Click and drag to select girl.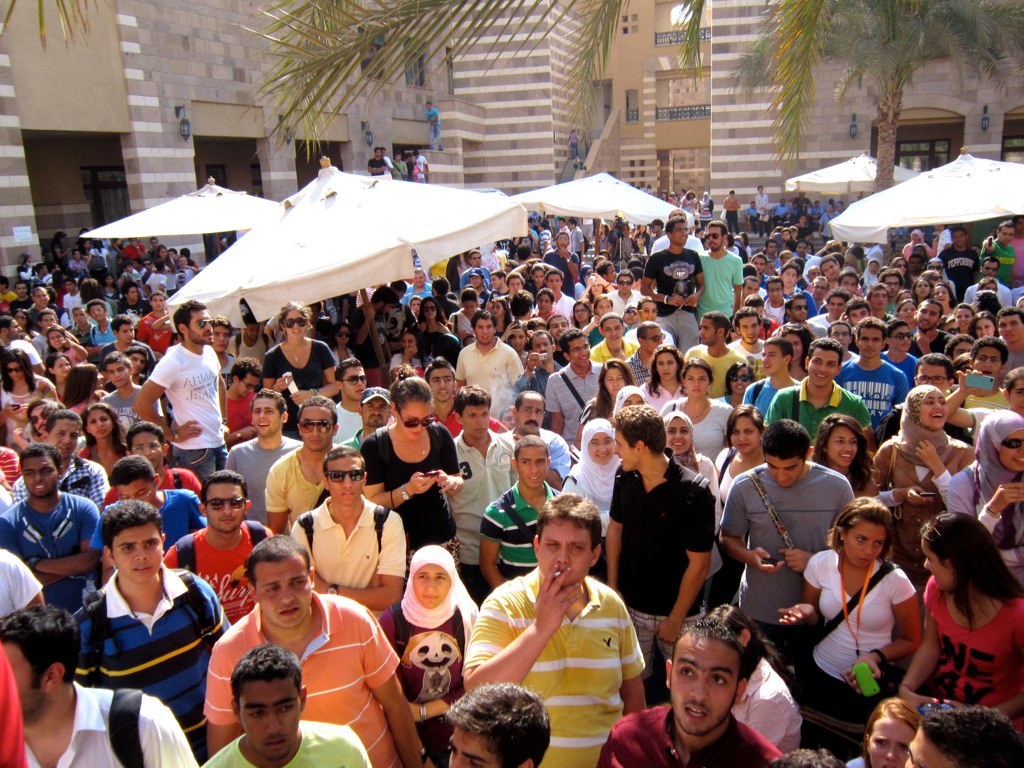
Selection: select_region(869, 385, 970, 505).
